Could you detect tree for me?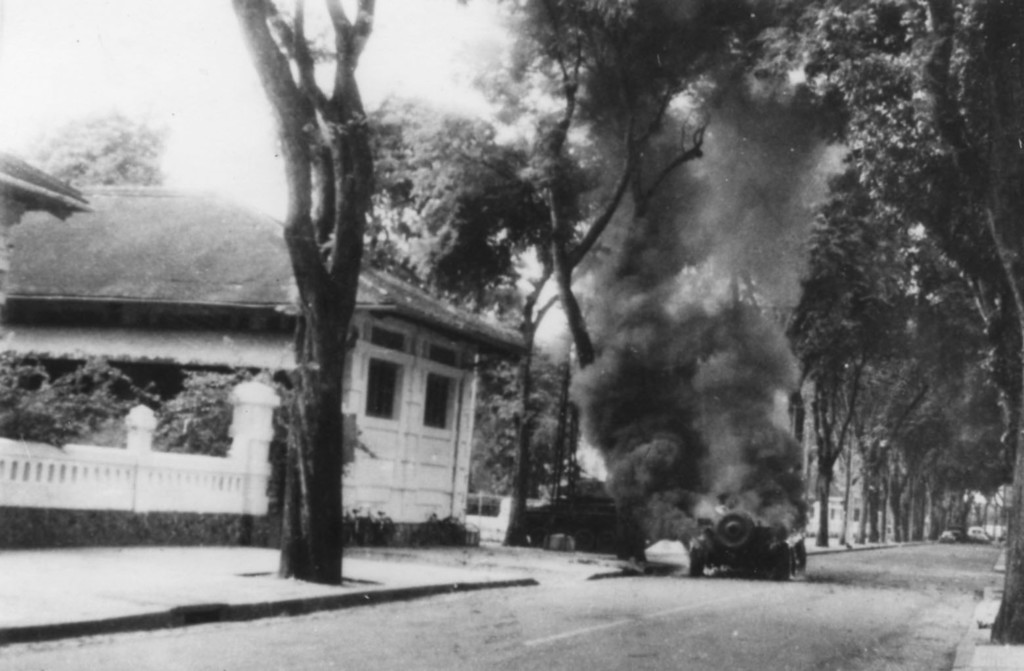
Detection result: BBox(459, 0, 1023, 643).
